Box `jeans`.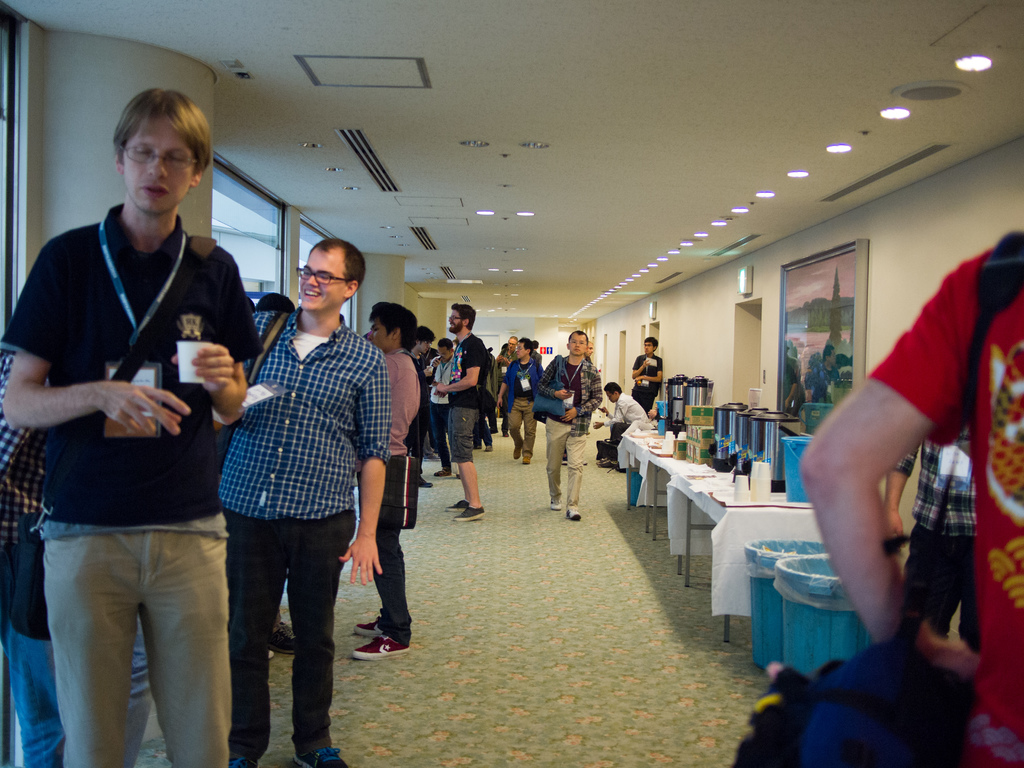
(210,519,340,767).
